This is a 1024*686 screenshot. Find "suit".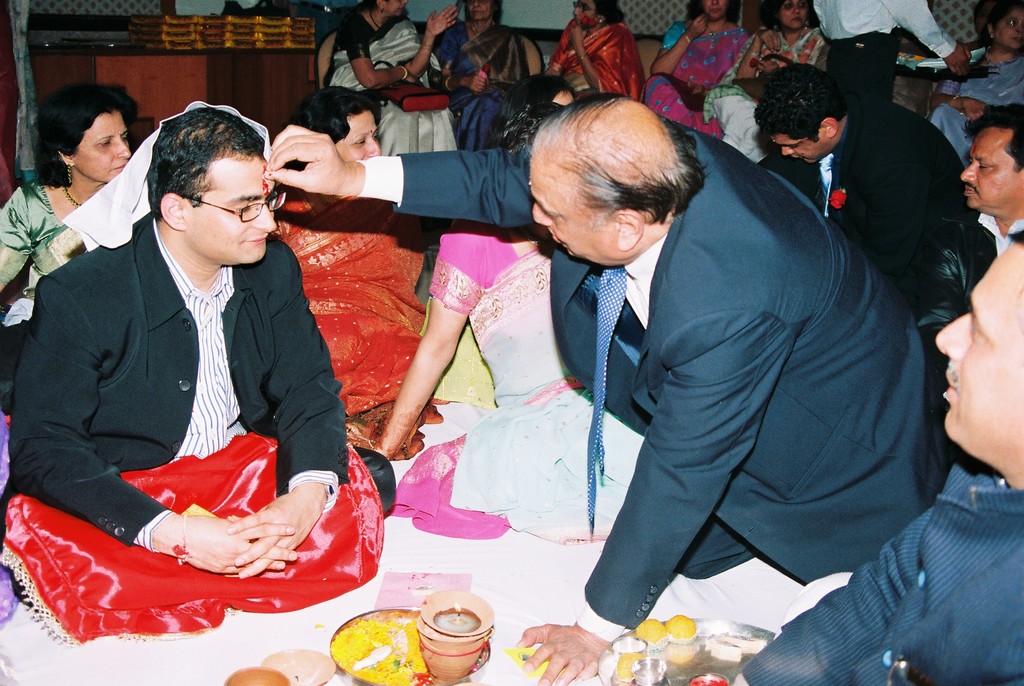
Bounding box: Rect(758, 104, 986, 331).
